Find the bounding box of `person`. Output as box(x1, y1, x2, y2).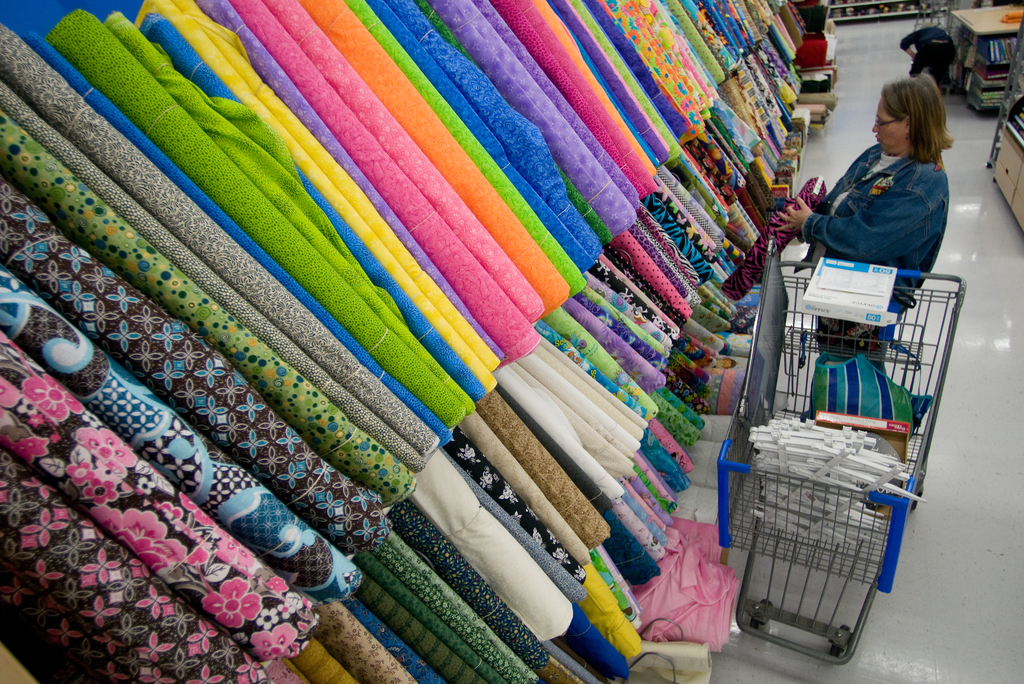
box(778, 73, 950, 379).
